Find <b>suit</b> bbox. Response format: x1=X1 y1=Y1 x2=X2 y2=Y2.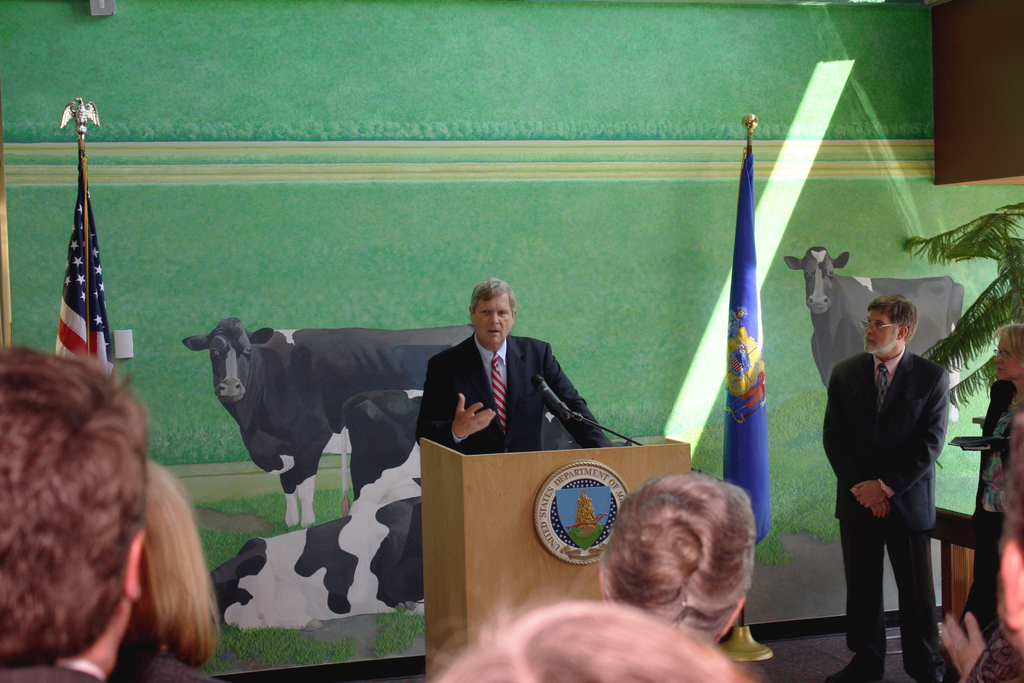
x1=0 y1=659 x2=104 y2=682.
